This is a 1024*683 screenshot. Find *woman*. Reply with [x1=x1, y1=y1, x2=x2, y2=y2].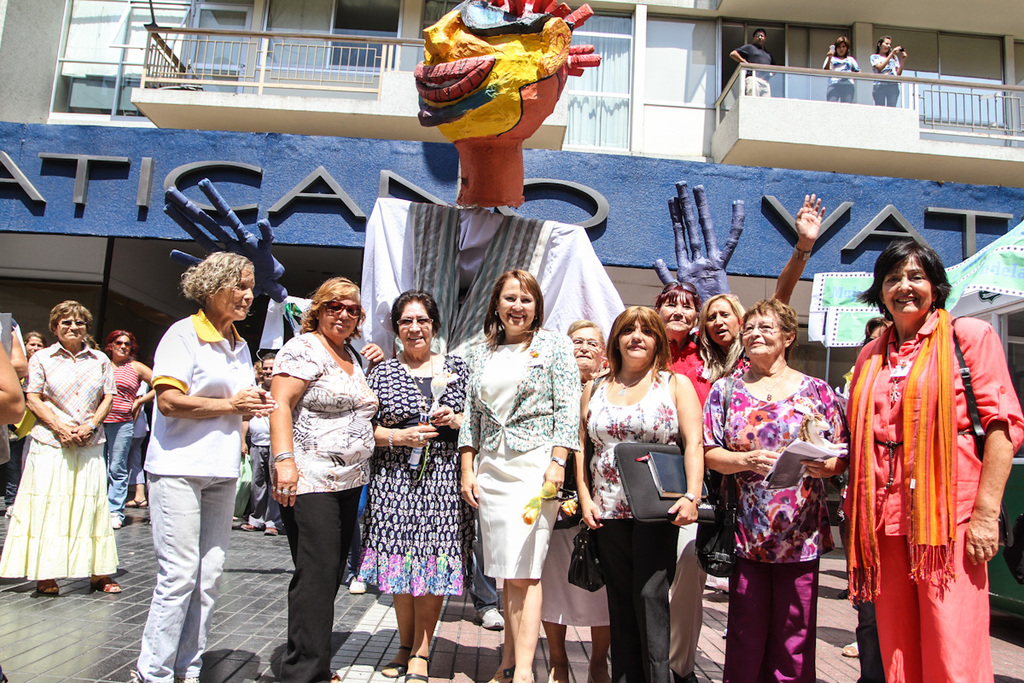
[x1=269, y1=267, x2=393, y2=682].
